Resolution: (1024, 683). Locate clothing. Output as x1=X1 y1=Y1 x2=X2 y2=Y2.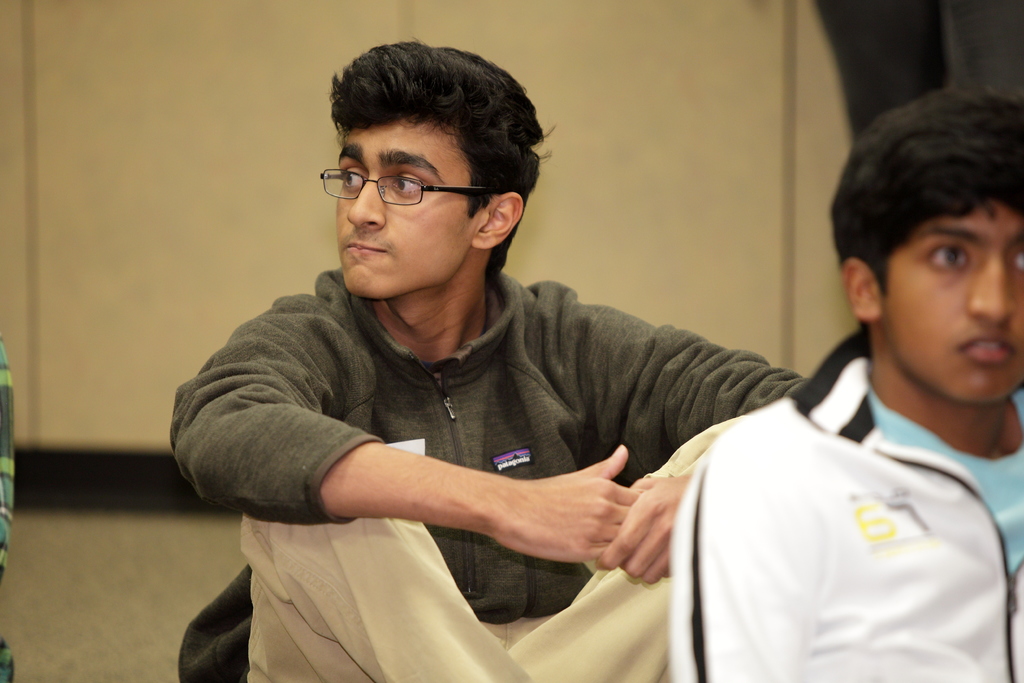
x1=0 y1=334 x2=18 y2=682.
